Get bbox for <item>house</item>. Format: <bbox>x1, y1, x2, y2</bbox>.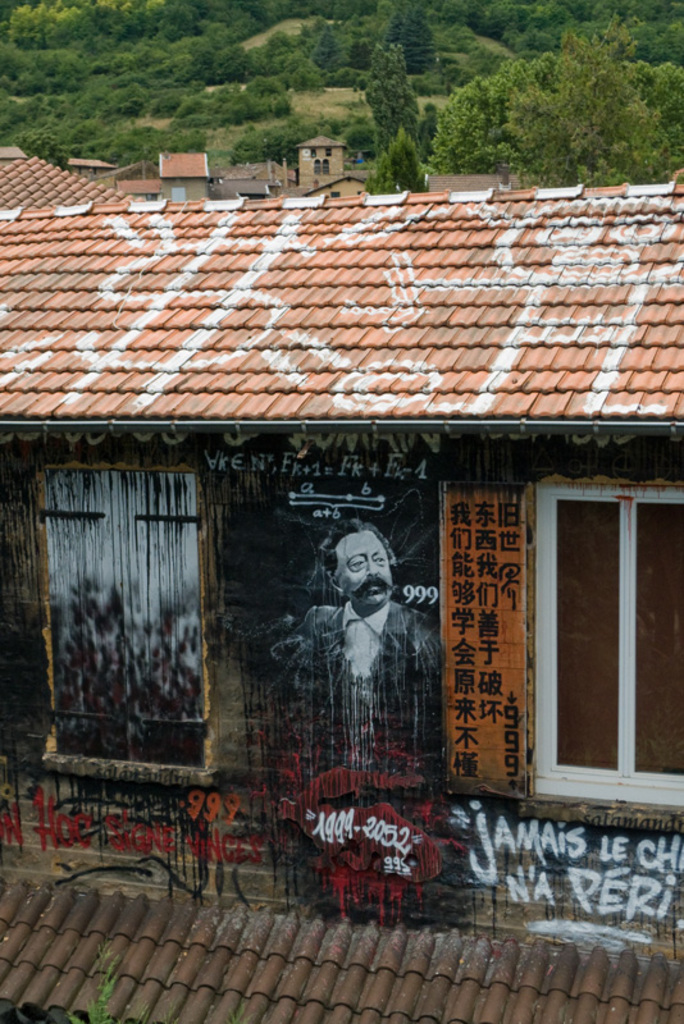
<bbox>0, 182, 683, 1023</bbox>.
